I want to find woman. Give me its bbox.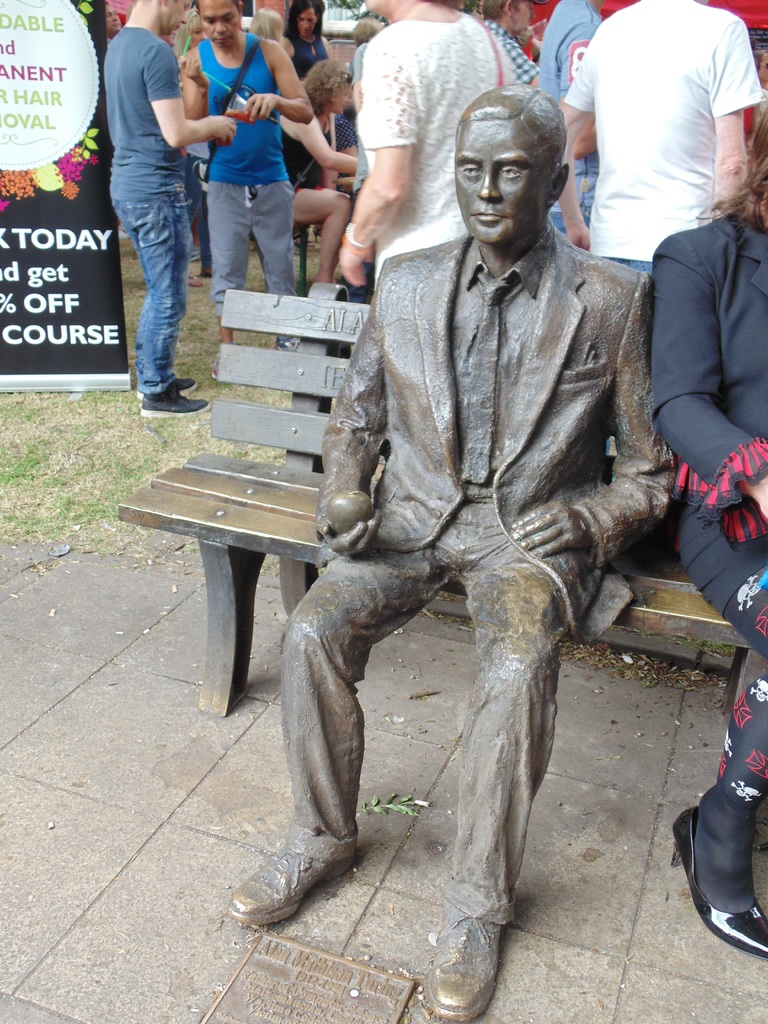
282/0/337/76.
